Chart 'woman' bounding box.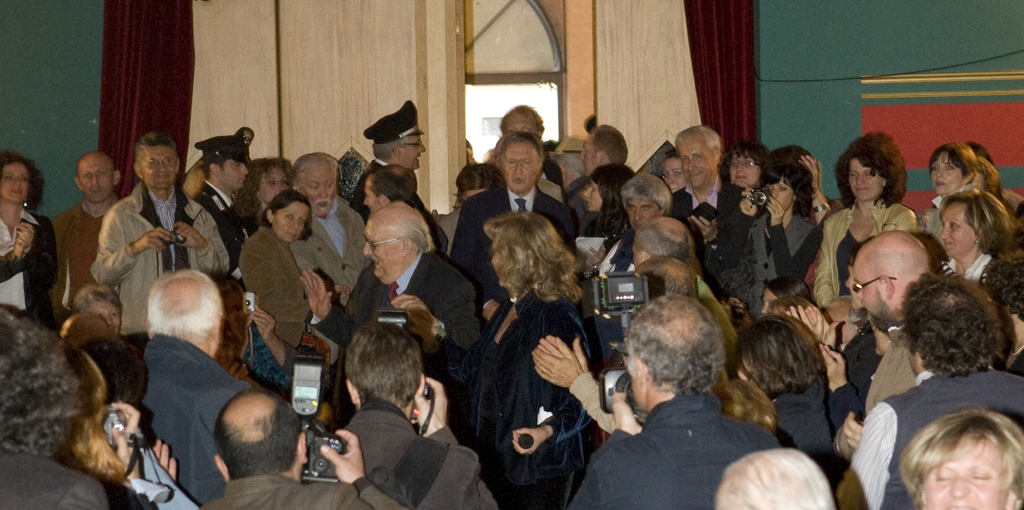
Charted: <box>940,191,1022,293</box>.
